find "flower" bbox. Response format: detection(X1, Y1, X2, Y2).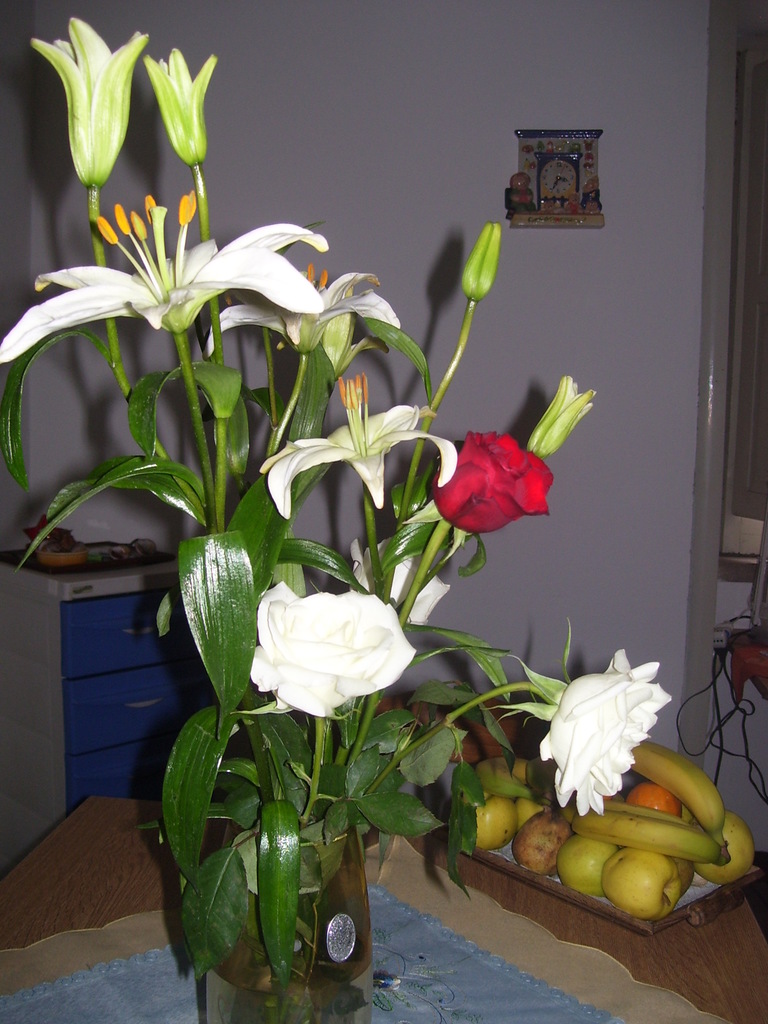
detection(420, 426, 544, 540).
